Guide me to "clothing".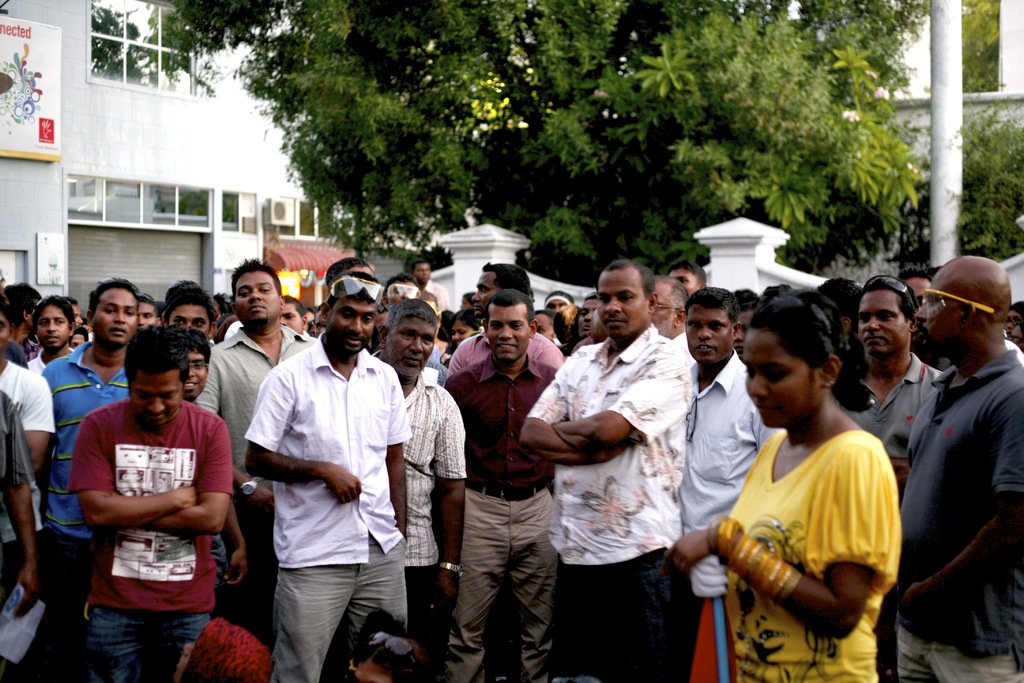
Guidance: <region>684, 349, 771, 528</region>.
